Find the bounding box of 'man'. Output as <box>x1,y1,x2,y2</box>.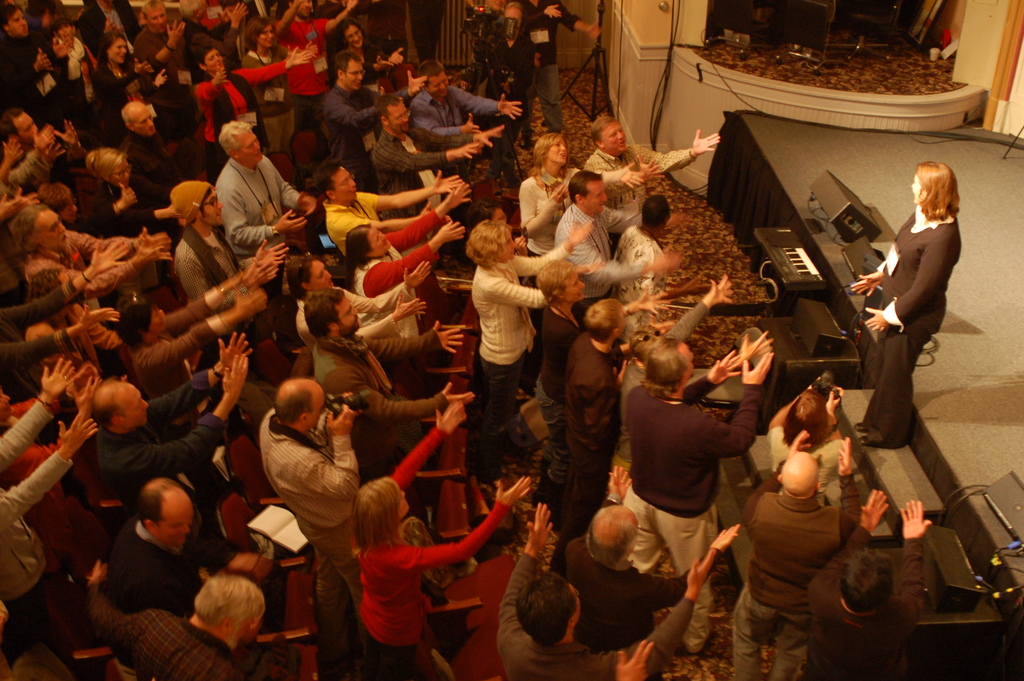
<box>734,431,861,680</box>.
